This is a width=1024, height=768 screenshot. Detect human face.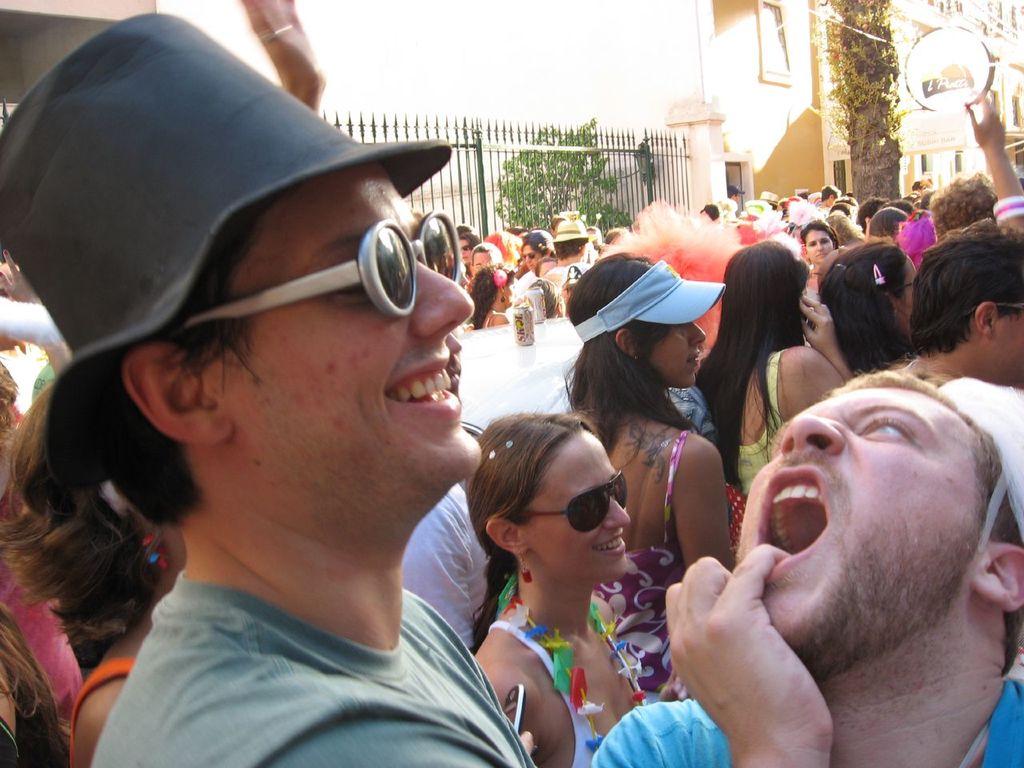
[525,432,629,582].
